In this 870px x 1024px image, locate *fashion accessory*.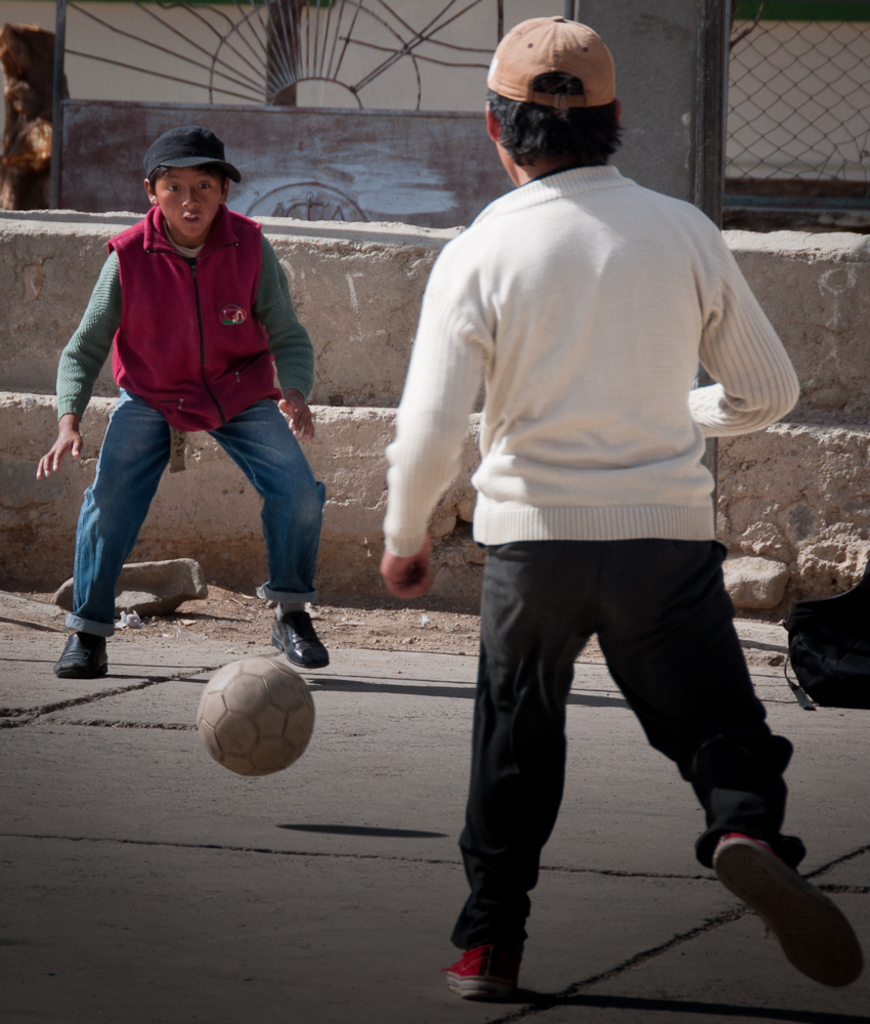
Bounding box: <box>713,829,864,989</box>.
